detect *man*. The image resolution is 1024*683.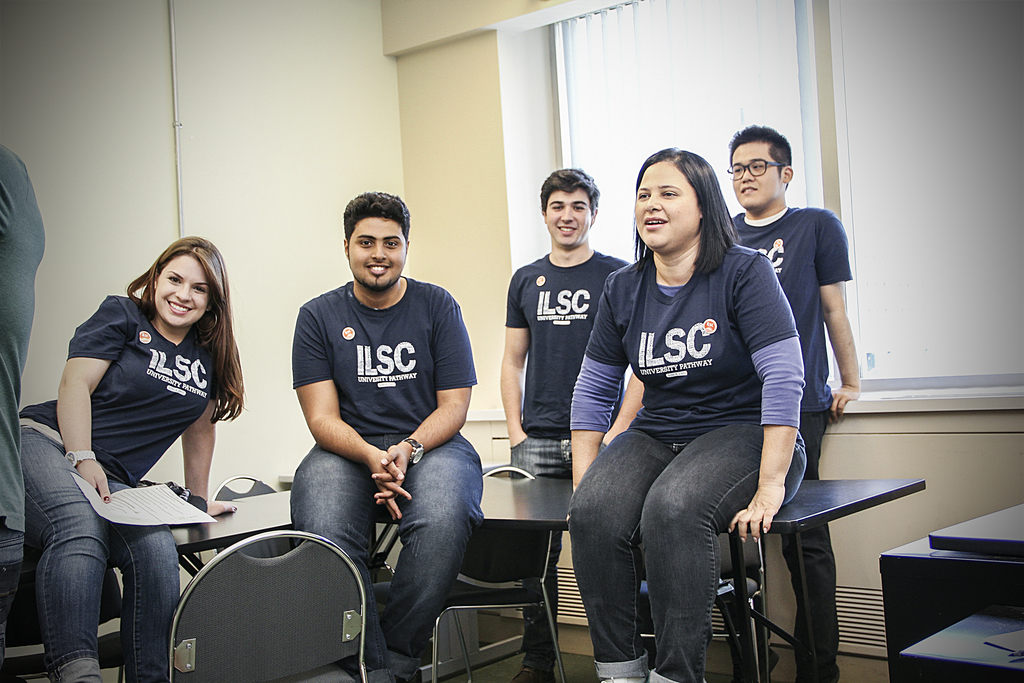
bbox(729, 126, 860, 682).
